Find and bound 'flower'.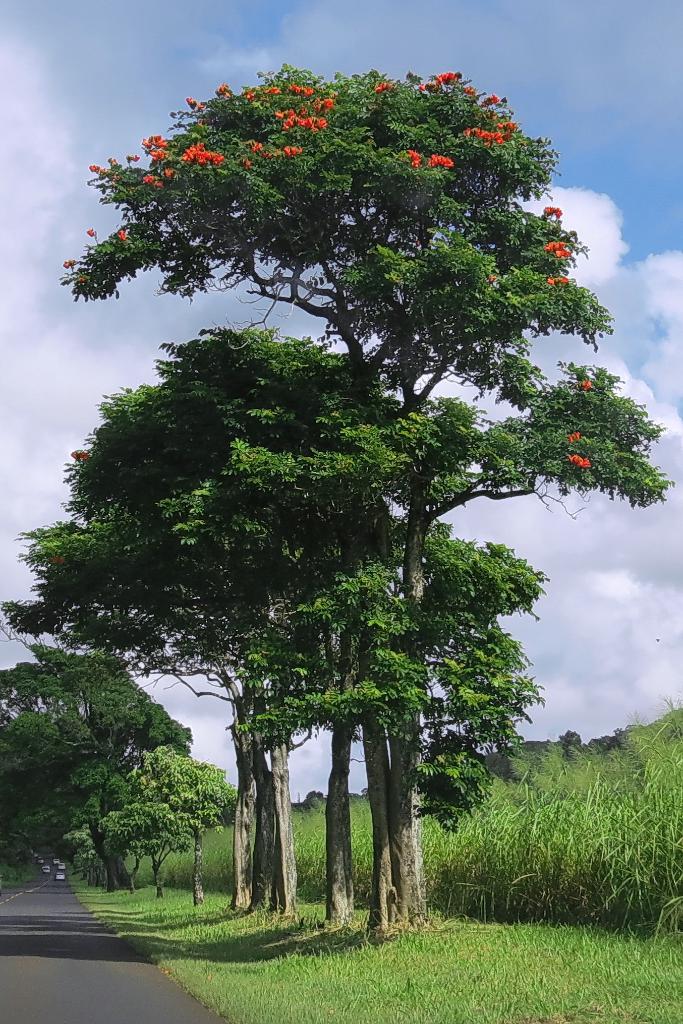
Bound: rect(183, 92, 199, 107).
